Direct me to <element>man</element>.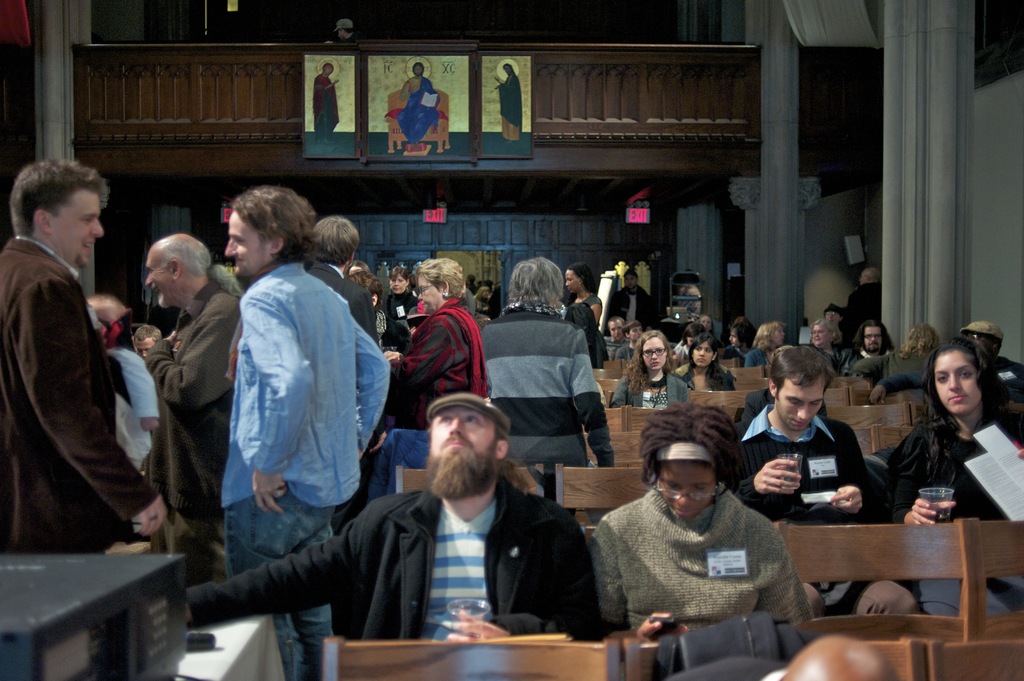
Direction: rect(396, 65, 447, 151).
